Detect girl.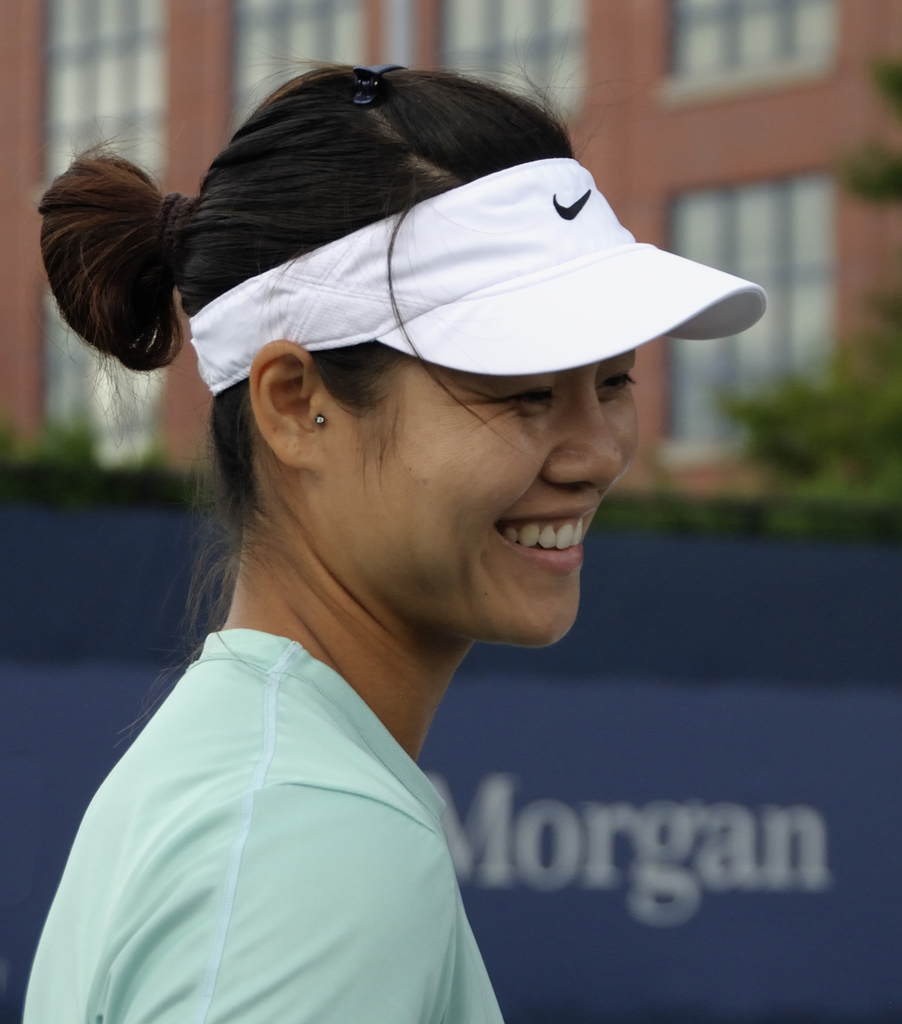
Detected at [left=10, top=68, right=770, bottom=1023].
